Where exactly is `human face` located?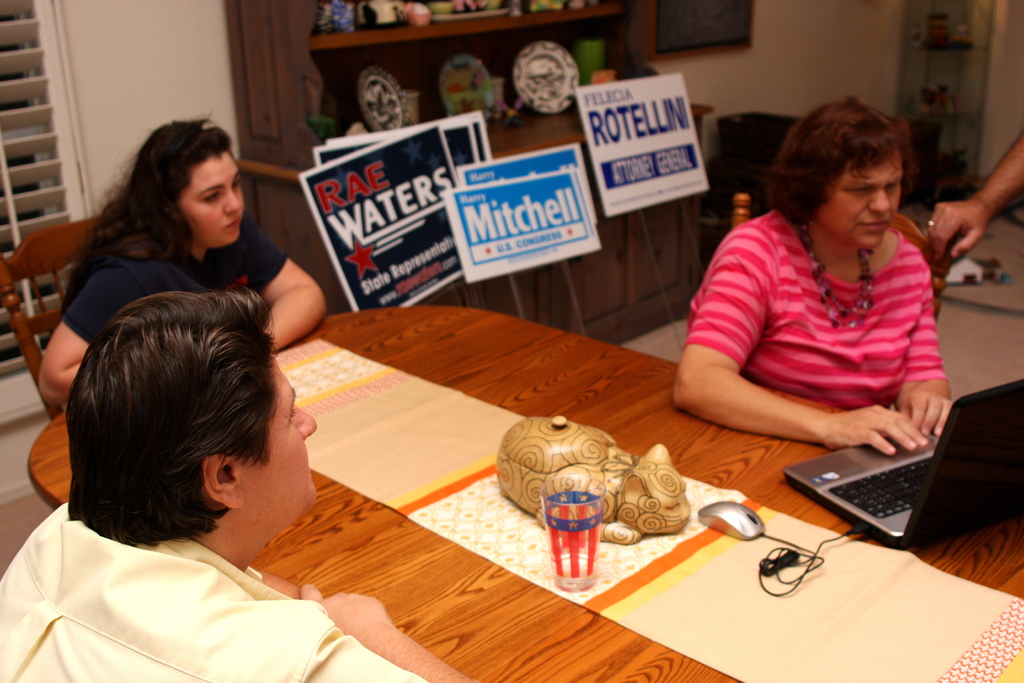
Its bounding box is select_region(237, 356, 319, 516).
